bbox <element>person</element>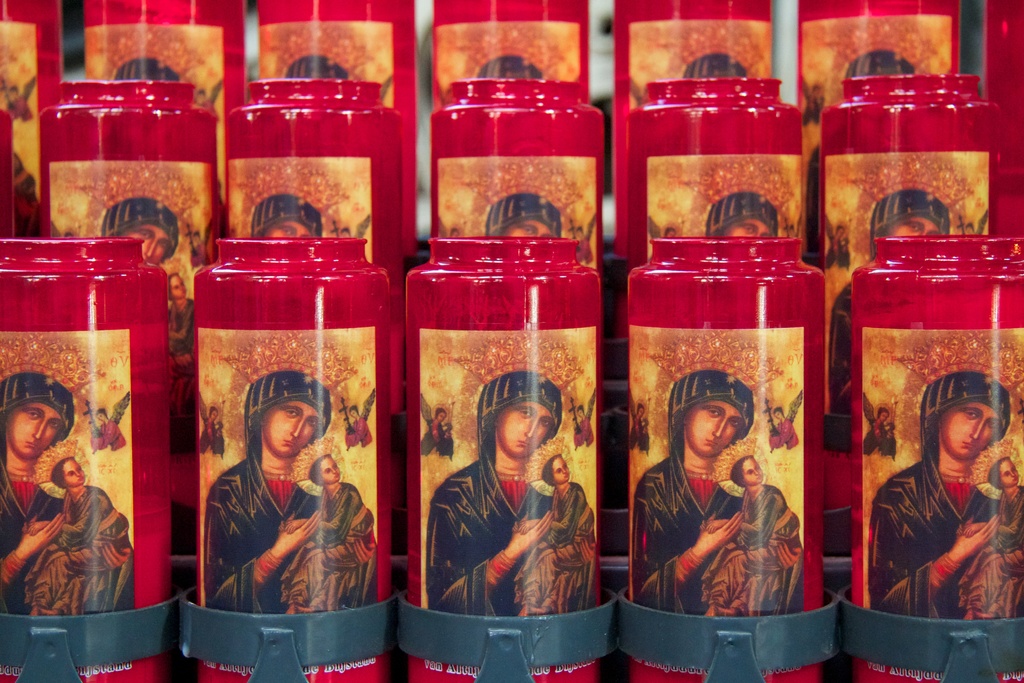
428/374/599/613
